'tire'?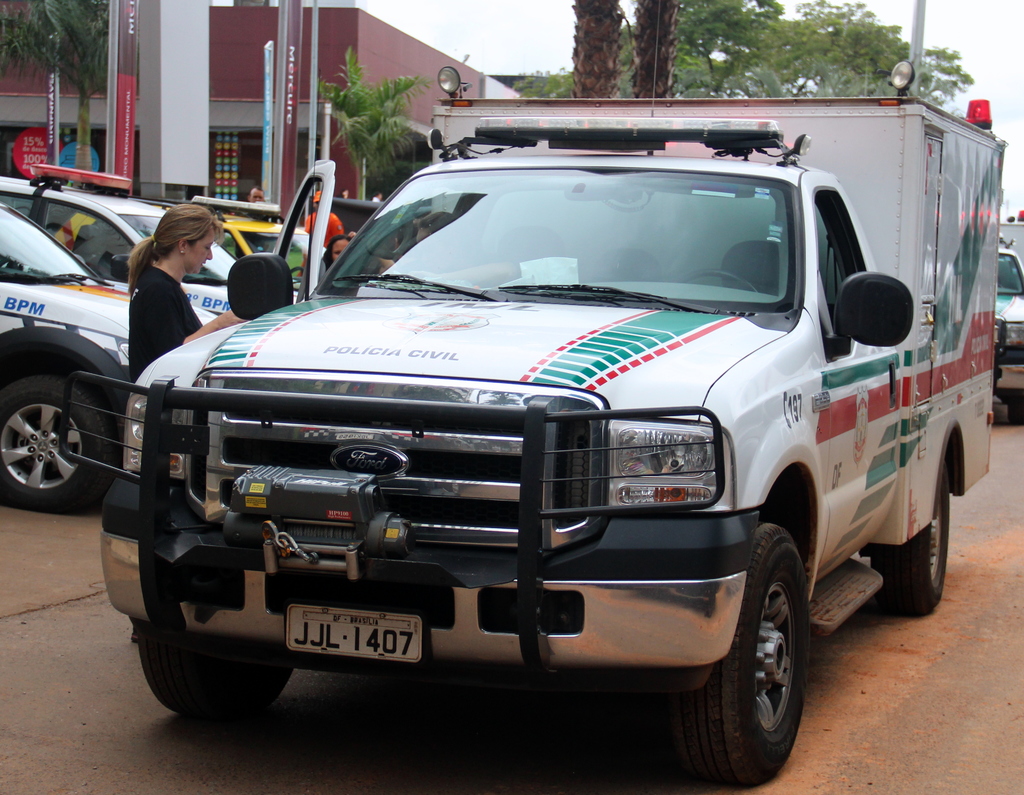
<bbox>1, 364, 136, 511</bbox>
